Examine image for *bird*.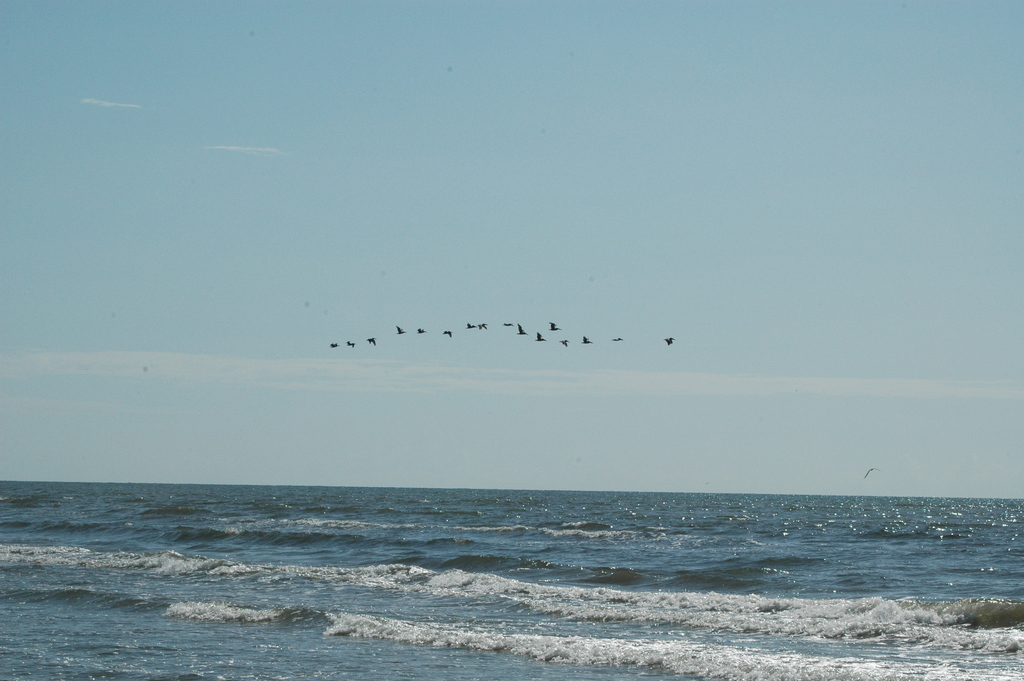
Examination result: x1=512, y1=320, x2=527, y2=340.
